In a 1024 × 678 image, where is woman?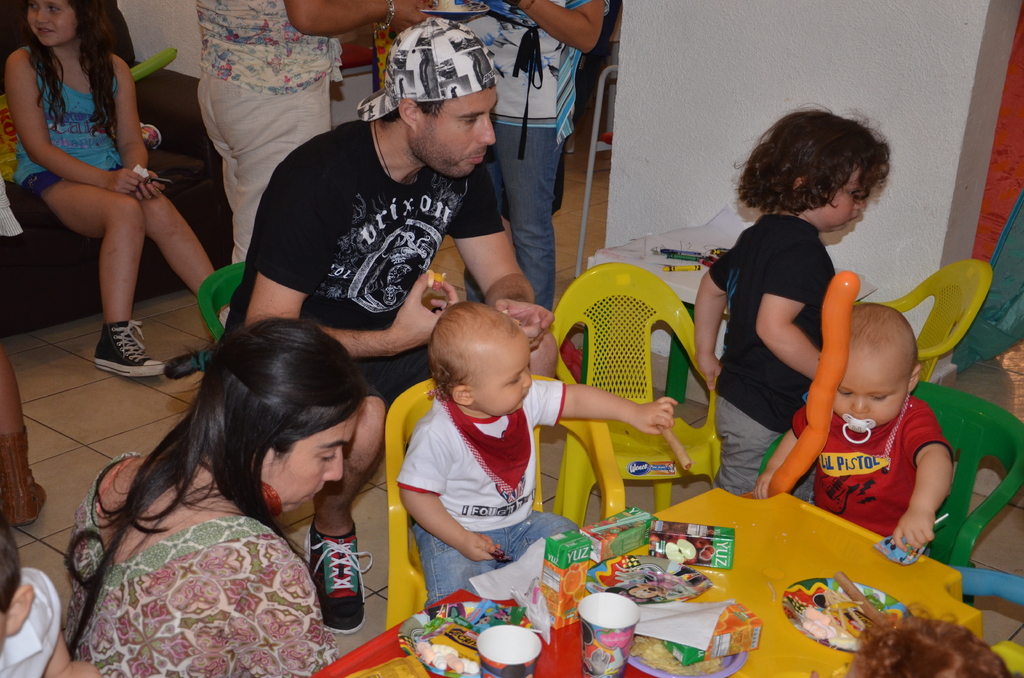
detection(44, 307, 405, 677).
